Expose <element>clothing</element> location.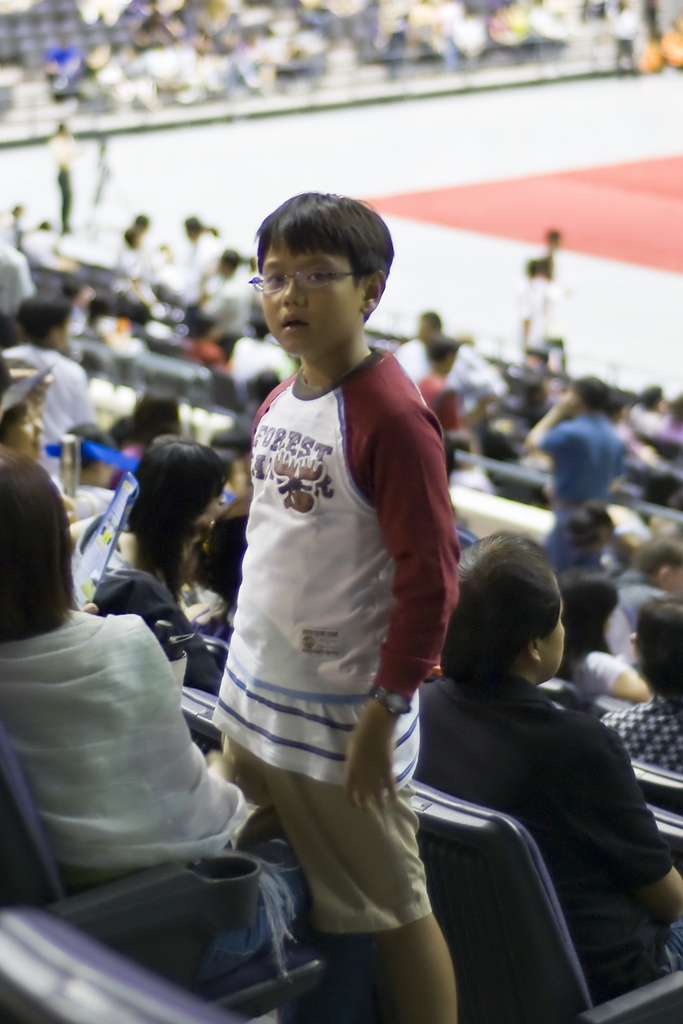
Exposed at <bbox>72, 526, 223, 696</bbox>.
